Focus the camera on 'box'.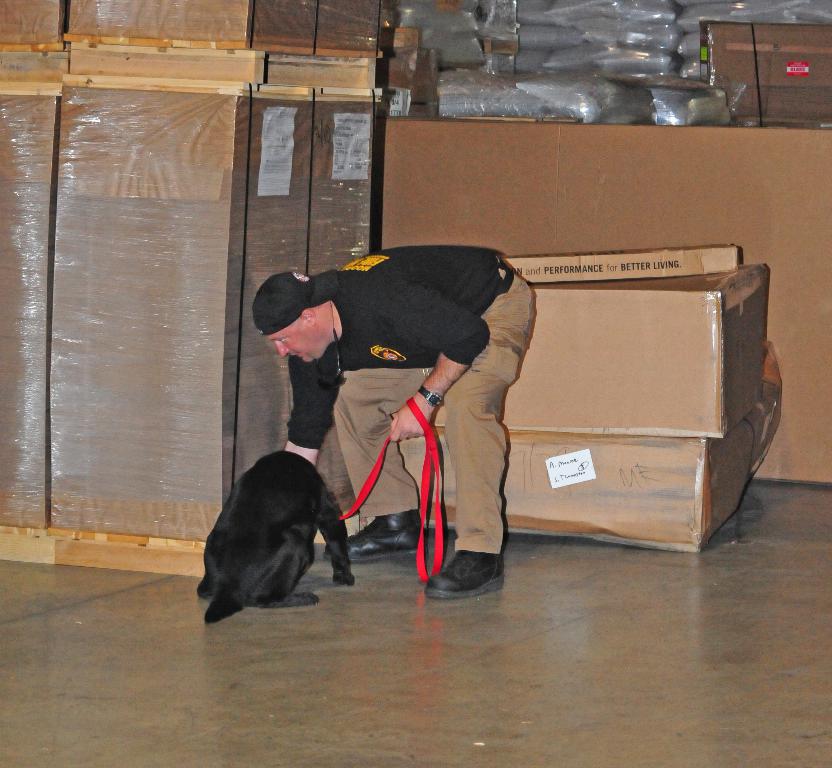
Focus region: crop(409, 104, 434, 118).
